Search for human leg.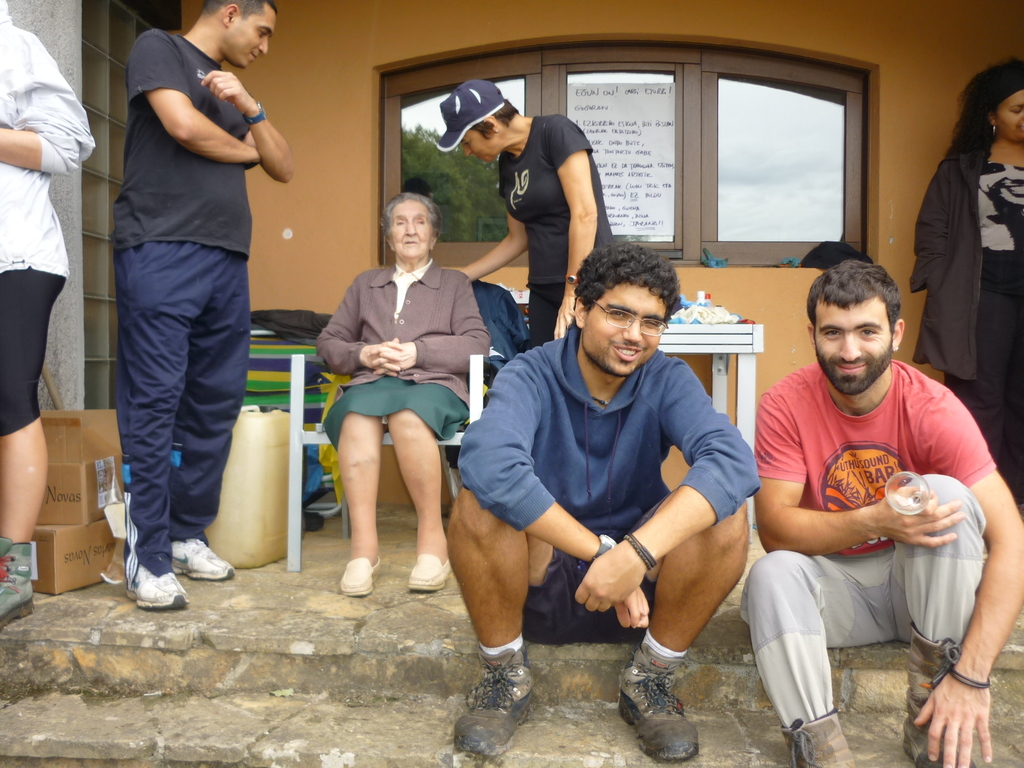
Found at x1=887 y1=475 x2=997 y2=767.
